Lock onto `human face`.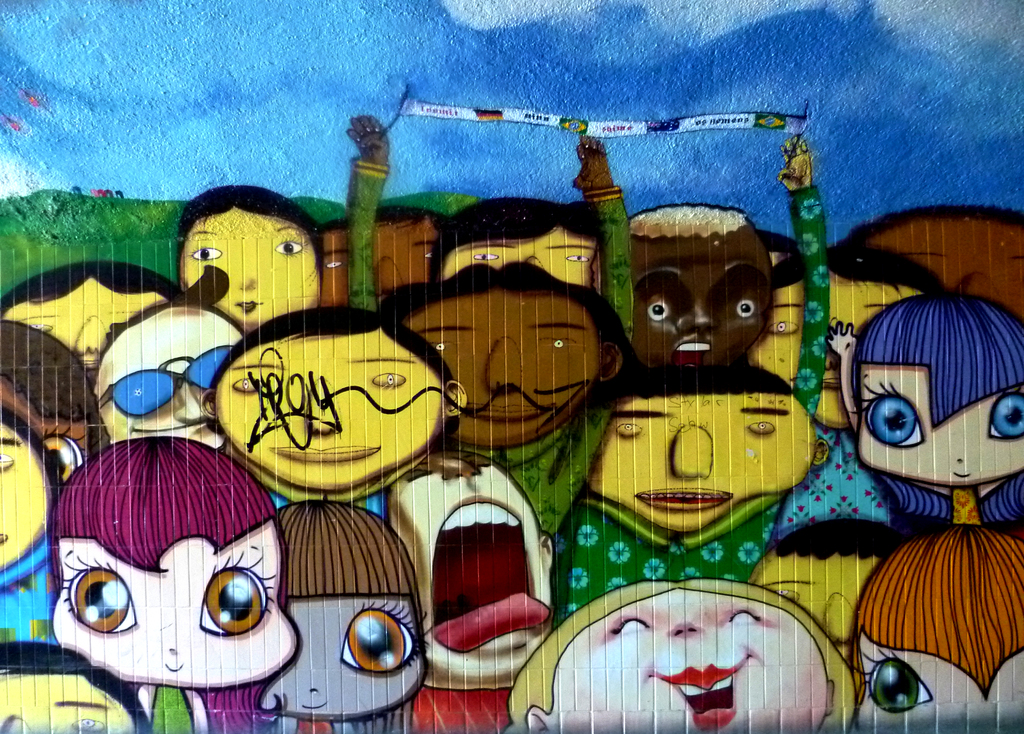
Locked: (750, 267, 918, 426).
